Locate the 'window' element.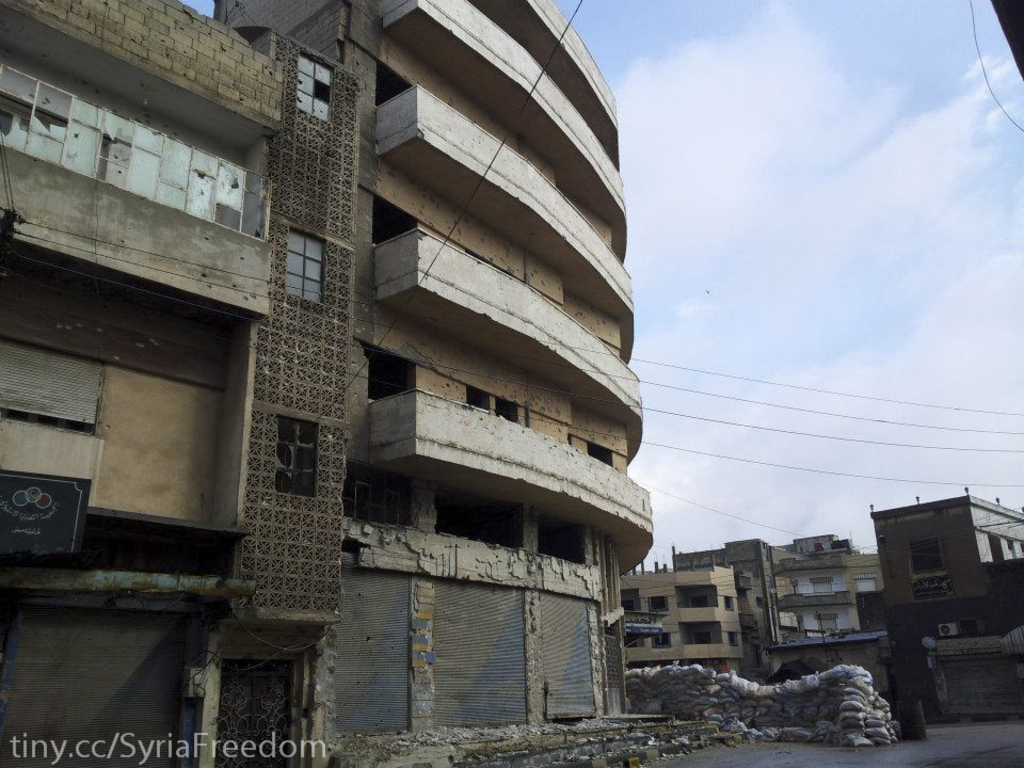
Element bbox: [720,595,734,610].
